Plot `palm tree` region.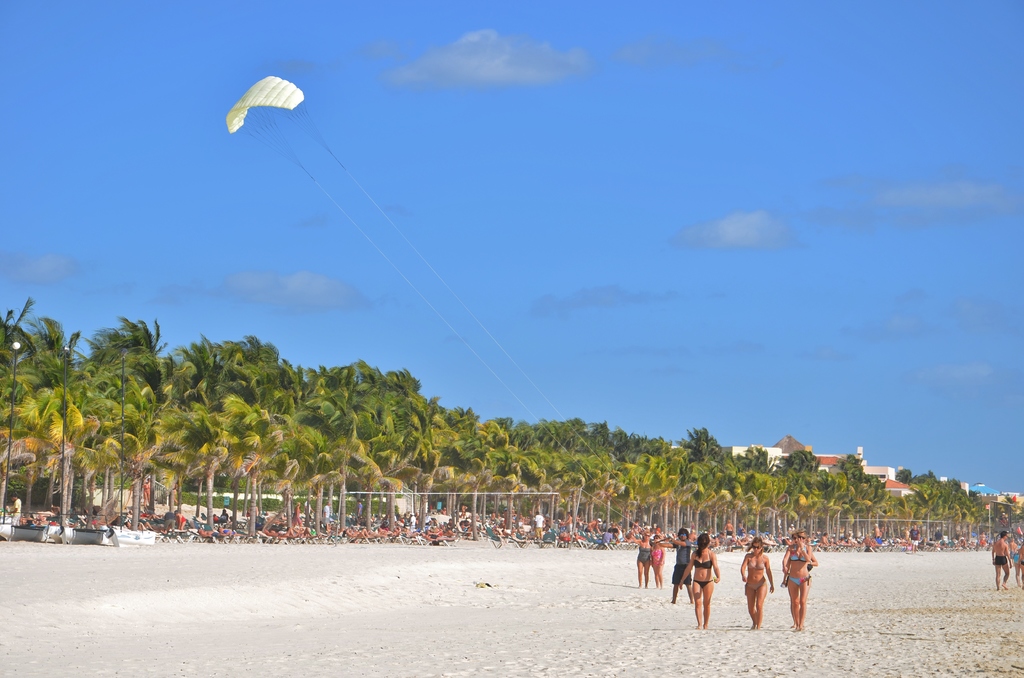
Plotted at [579, 432, 642, 545].
